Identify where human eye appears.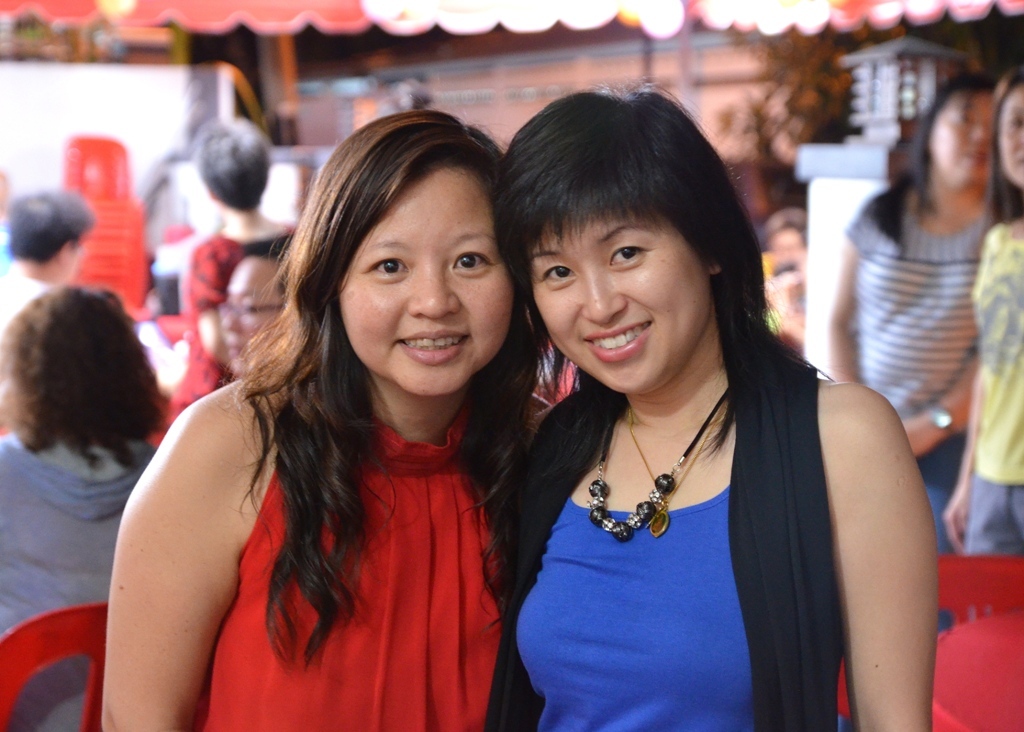
Appears at x1=453, y1=254, x2=495, y2=279.
